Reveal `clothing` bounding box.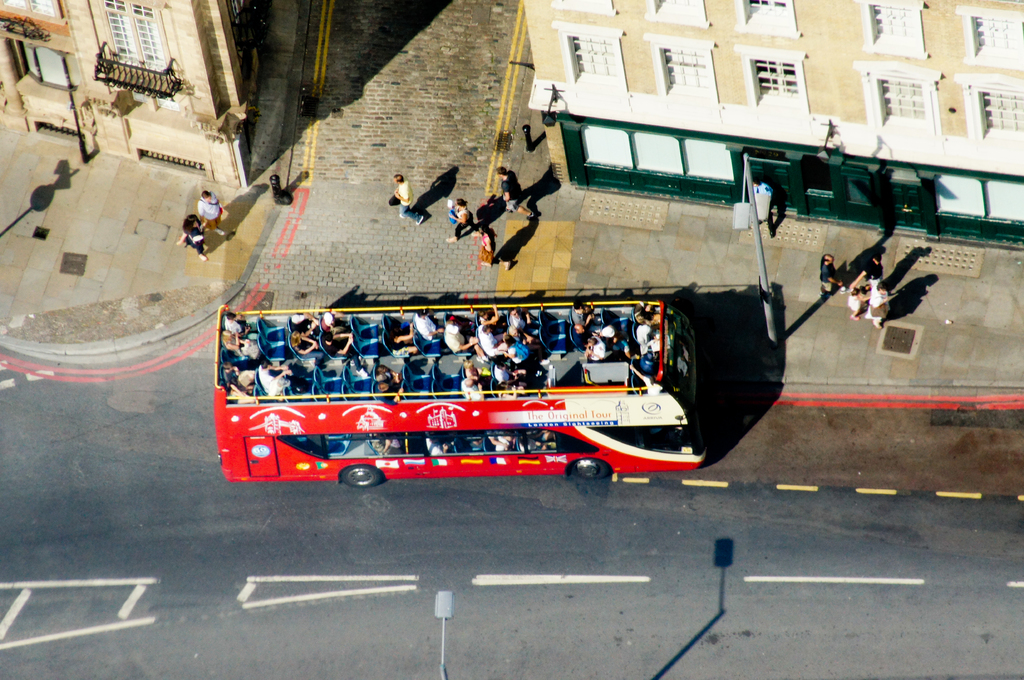
Revealed: l=499, t=171, r=521, b=210.
